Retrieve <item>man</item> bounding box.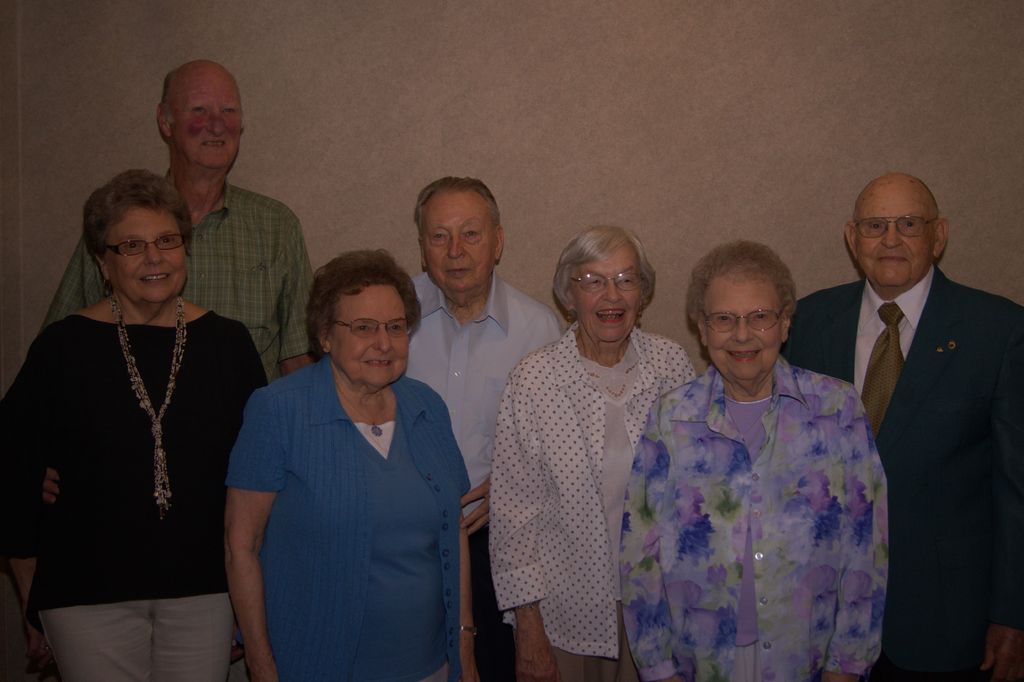
Bounding box: 809 149 1013 669.
